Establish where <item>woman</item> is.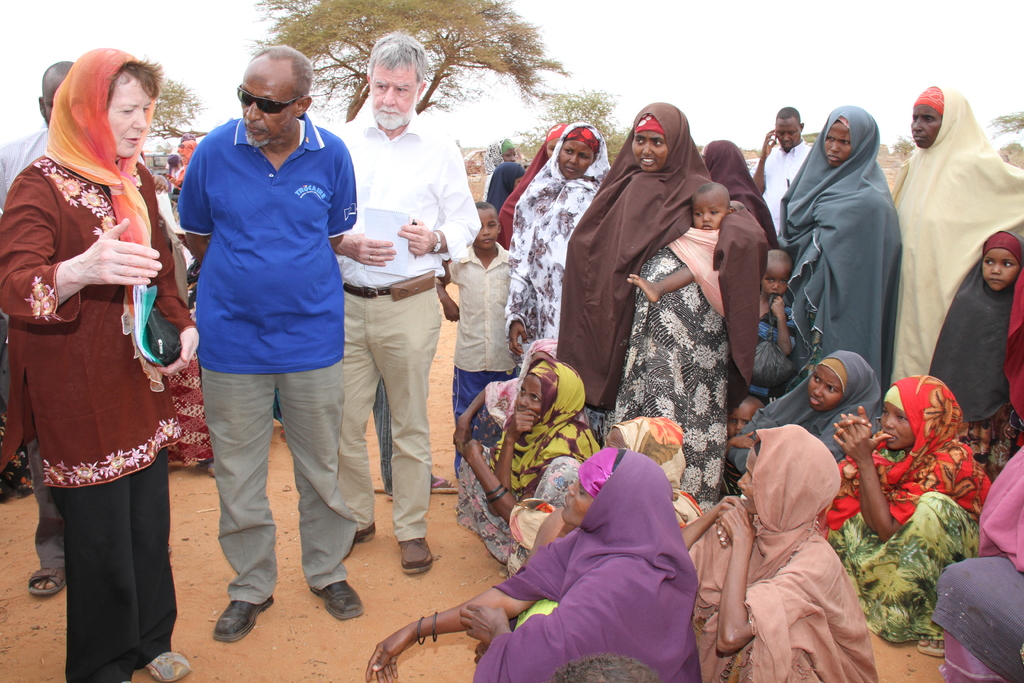
Established at [left=365, top=446, right=700, bottom=682].
